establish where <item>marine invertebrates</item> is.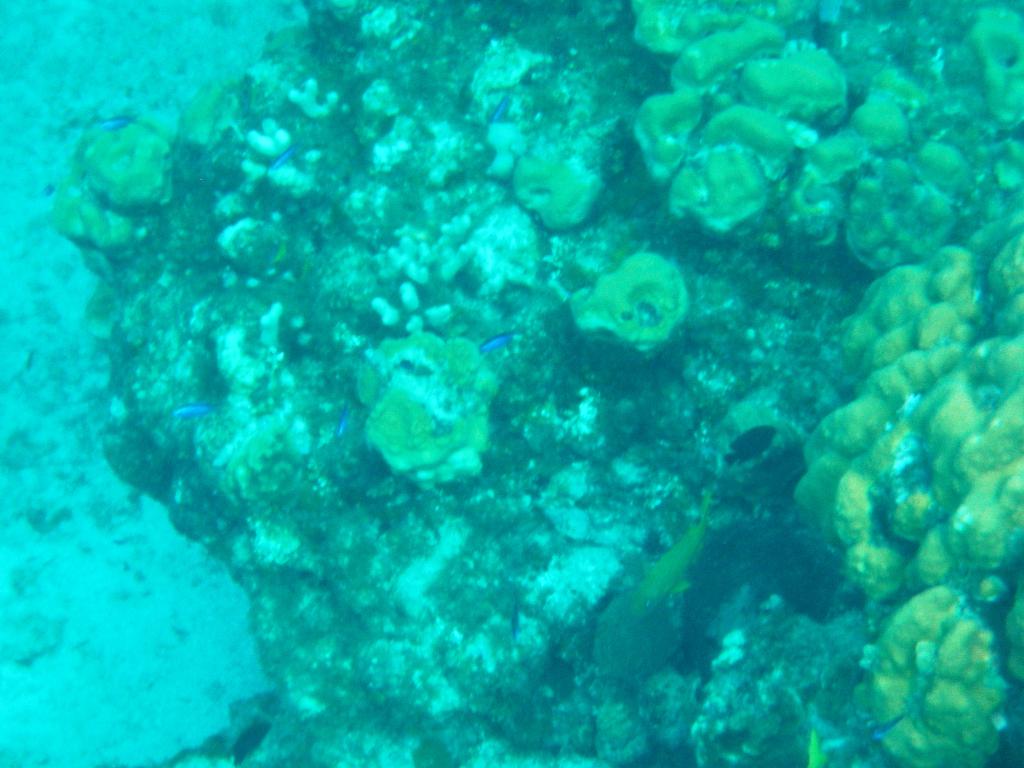
Established at crop(860, 578, 1000, 764).
